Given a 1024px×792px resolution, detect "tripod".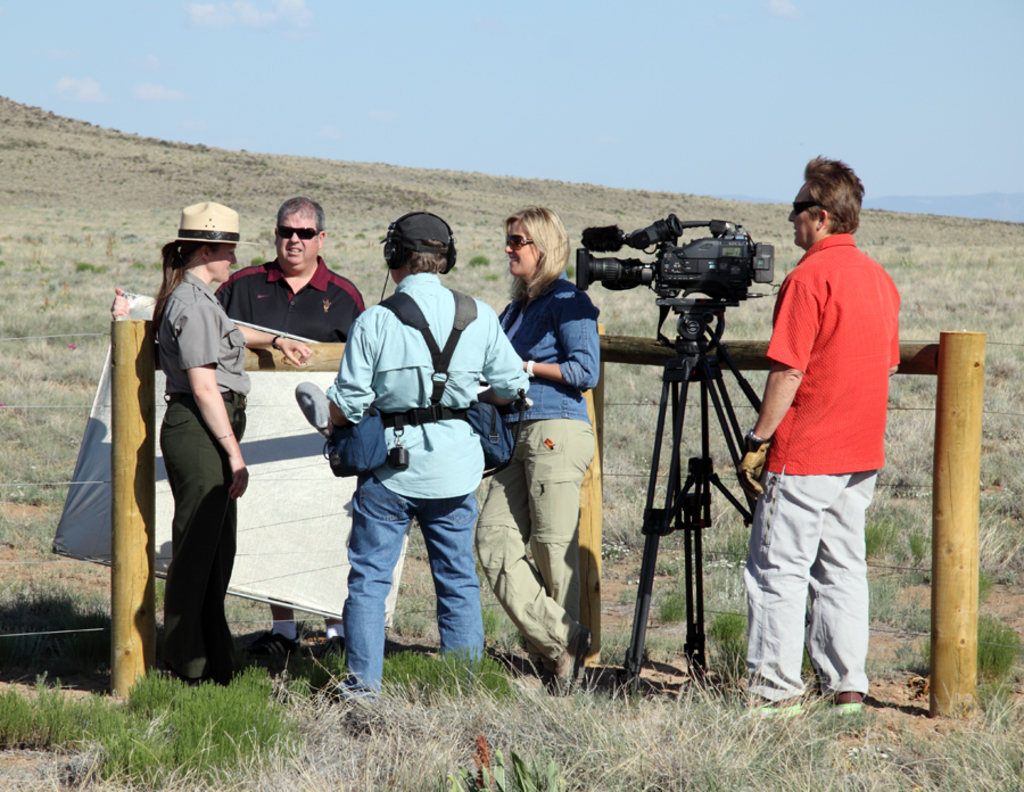
box(622, 297, 763, 704).
